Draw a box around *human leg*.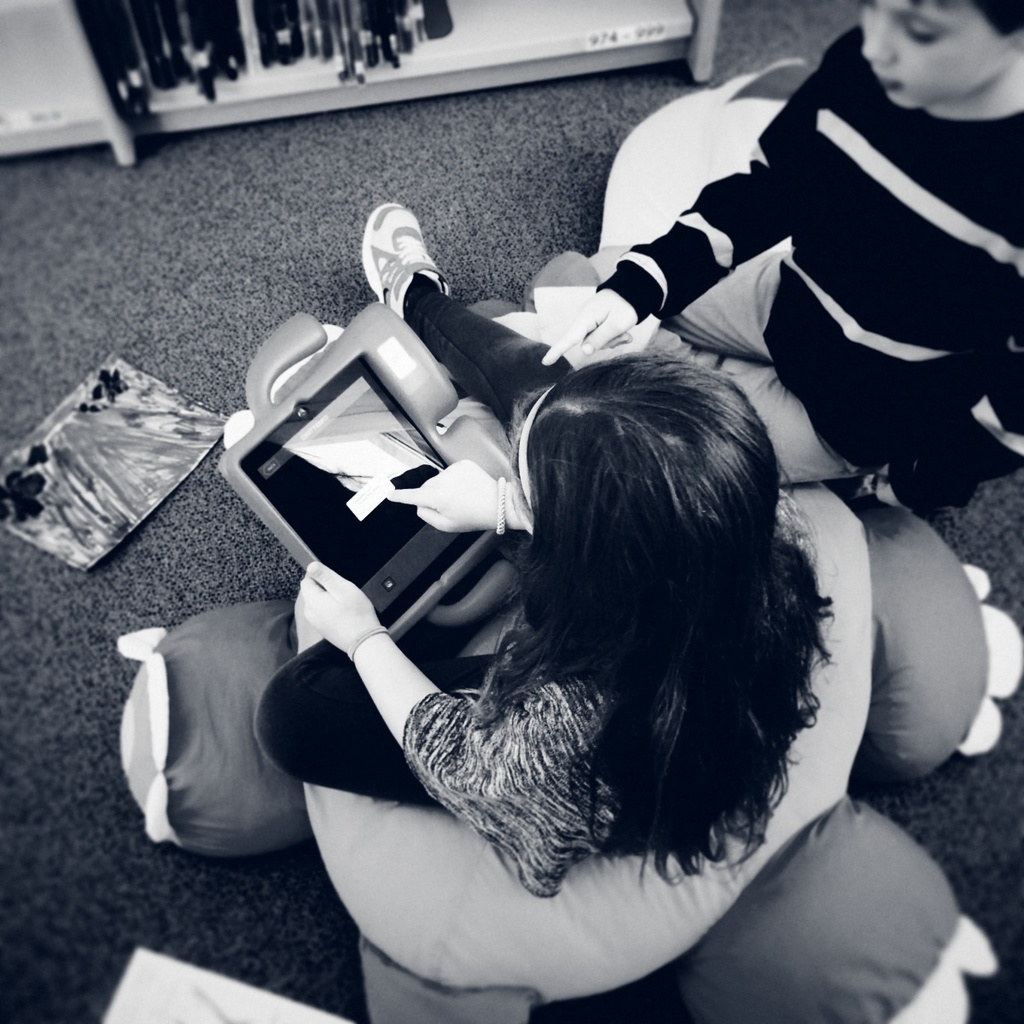
BBox(364, 202, 573, 445).
